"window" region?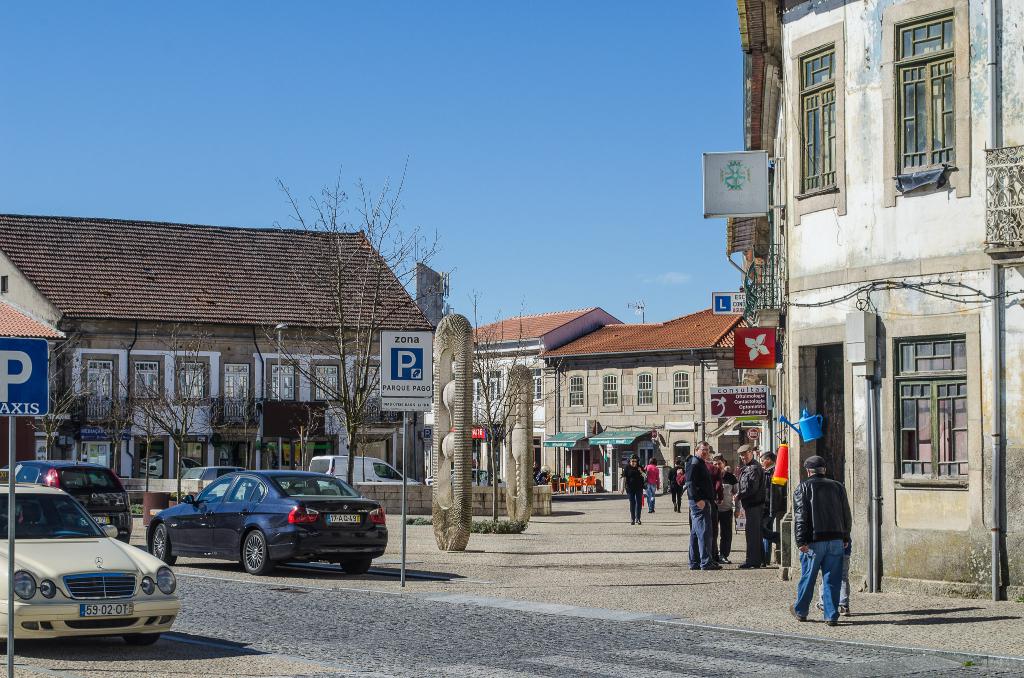
locate(86, 361, 118, 426)
